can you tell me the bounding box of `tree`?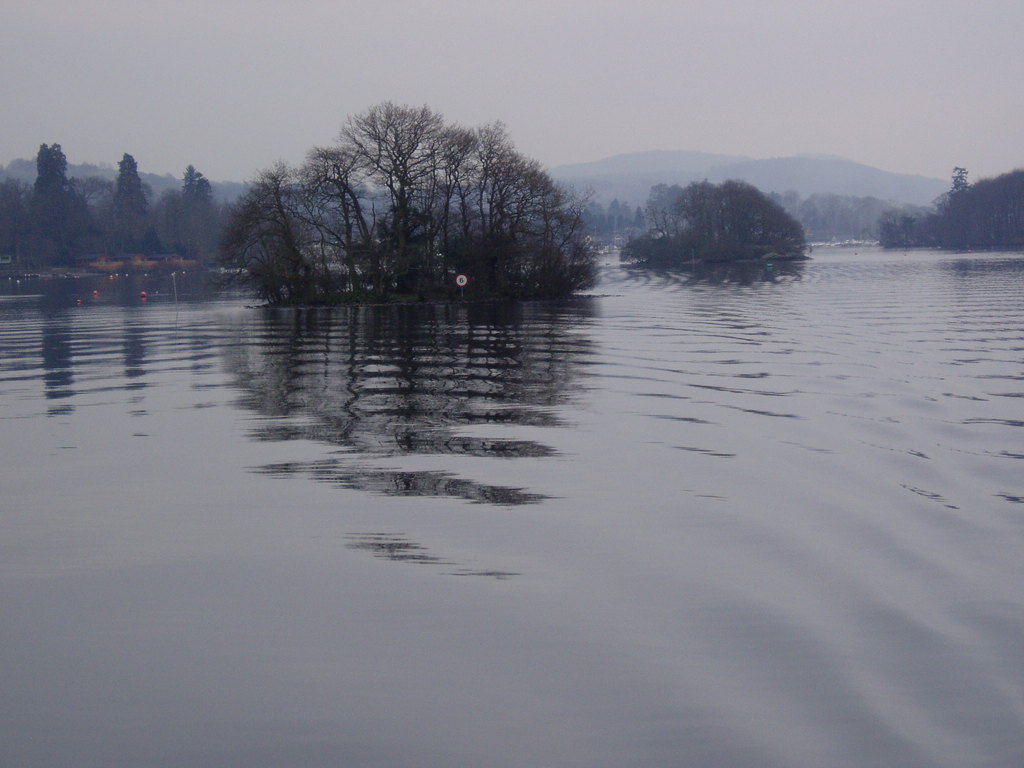
<bbox>598, 148, 955, 239</bbox>.
